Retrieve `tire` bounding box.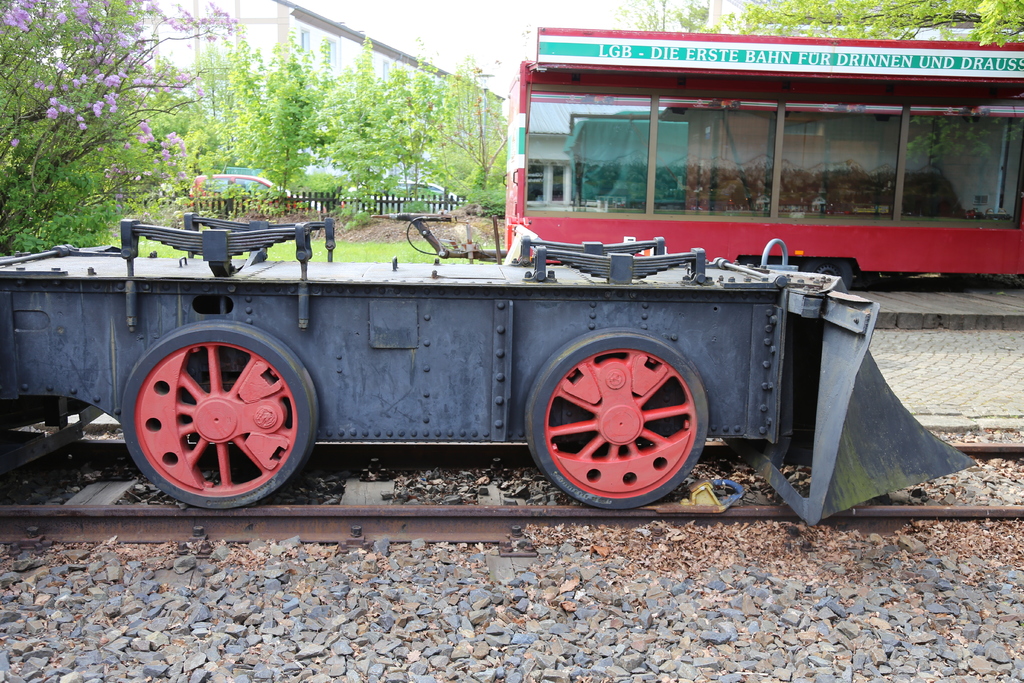
Bounding box: detection(520, 314, 708, 513).
